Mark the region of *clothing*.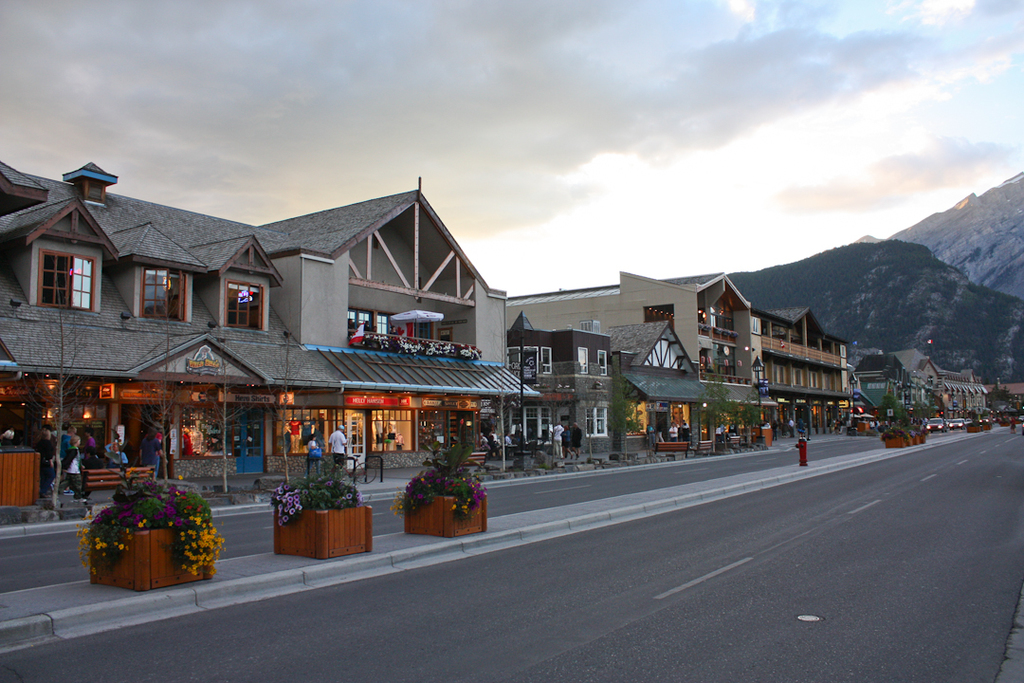
Region: detection(137, 436, 163, 479).
